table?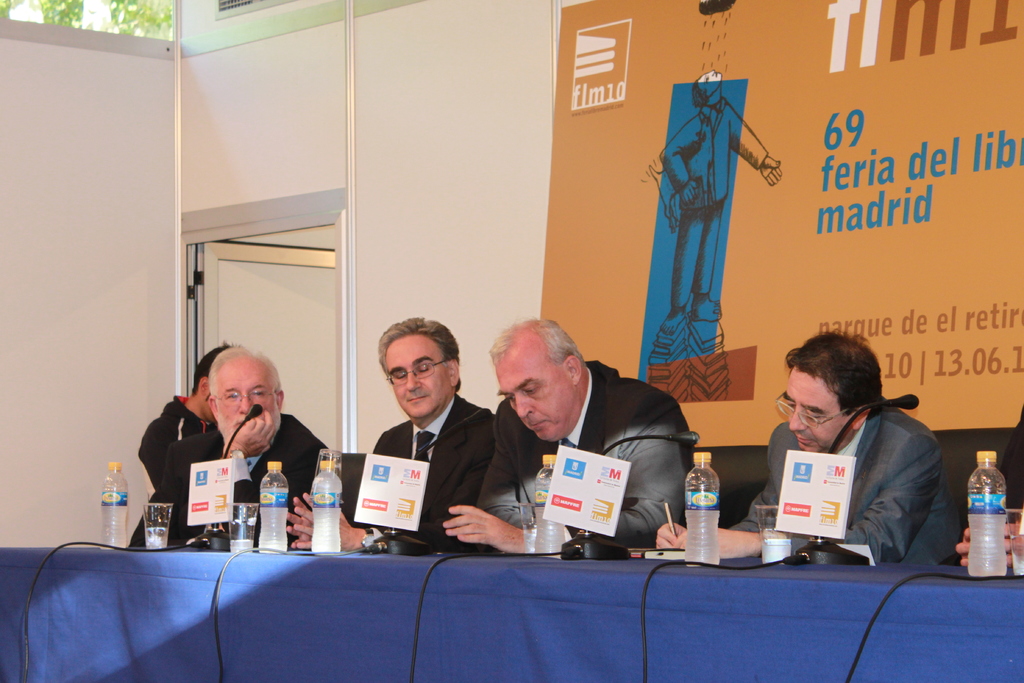
(80,513,997,677)
